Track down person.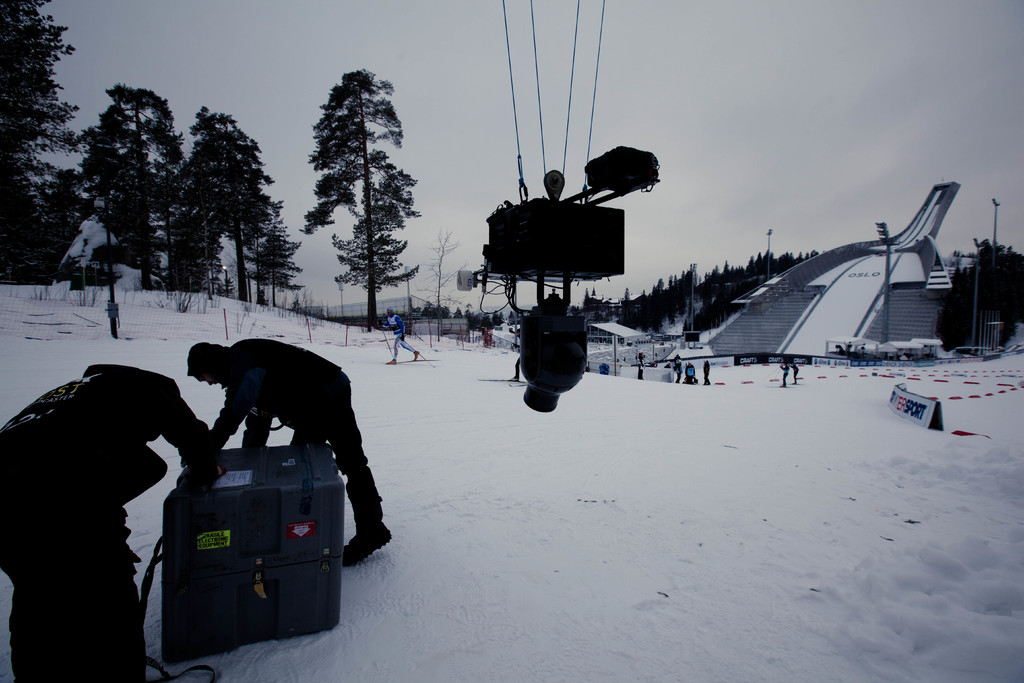
Tracked to detection(17, 347, 207, 655).
